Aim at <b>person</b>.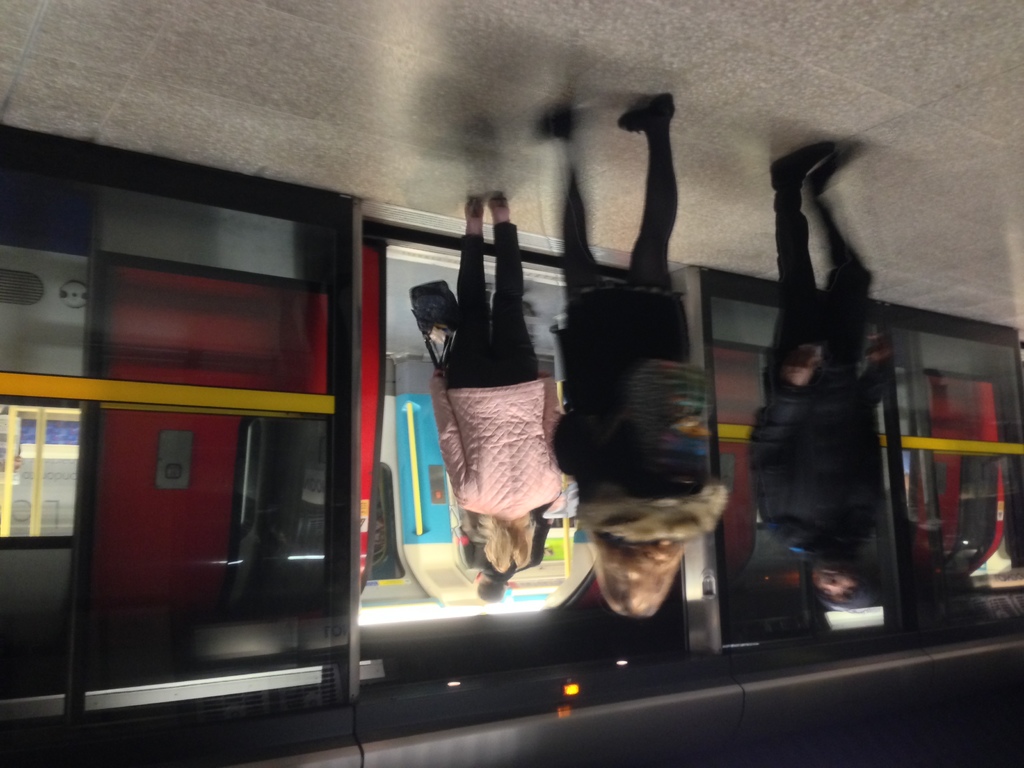
Aimed at box(454, 499, 556, 604).
